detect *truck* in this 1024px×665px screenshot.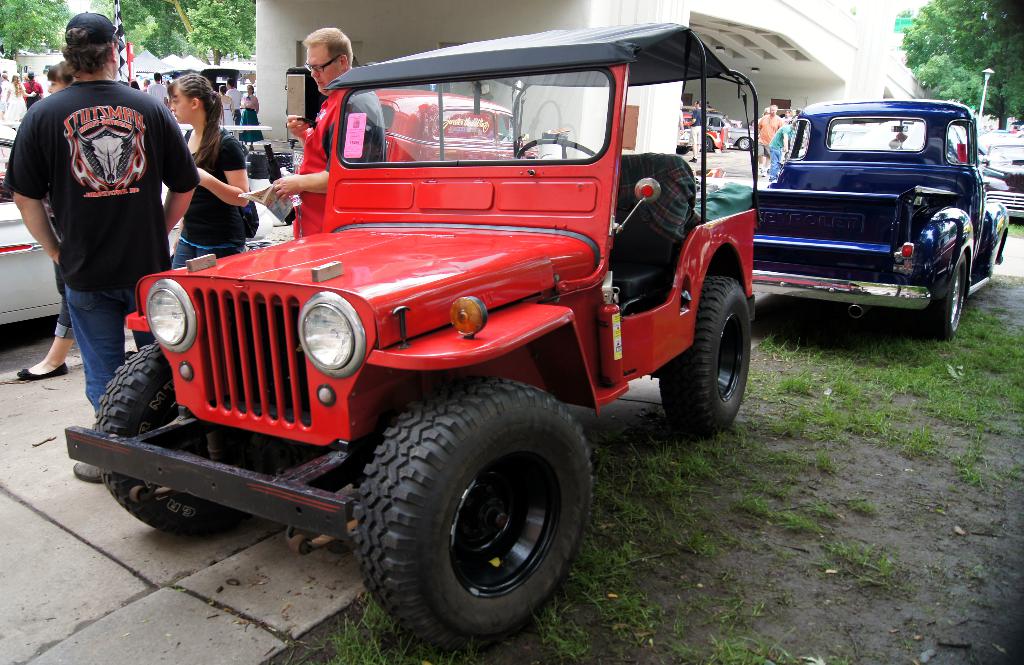
Detection: select_region(676, 121, 694, 153).
